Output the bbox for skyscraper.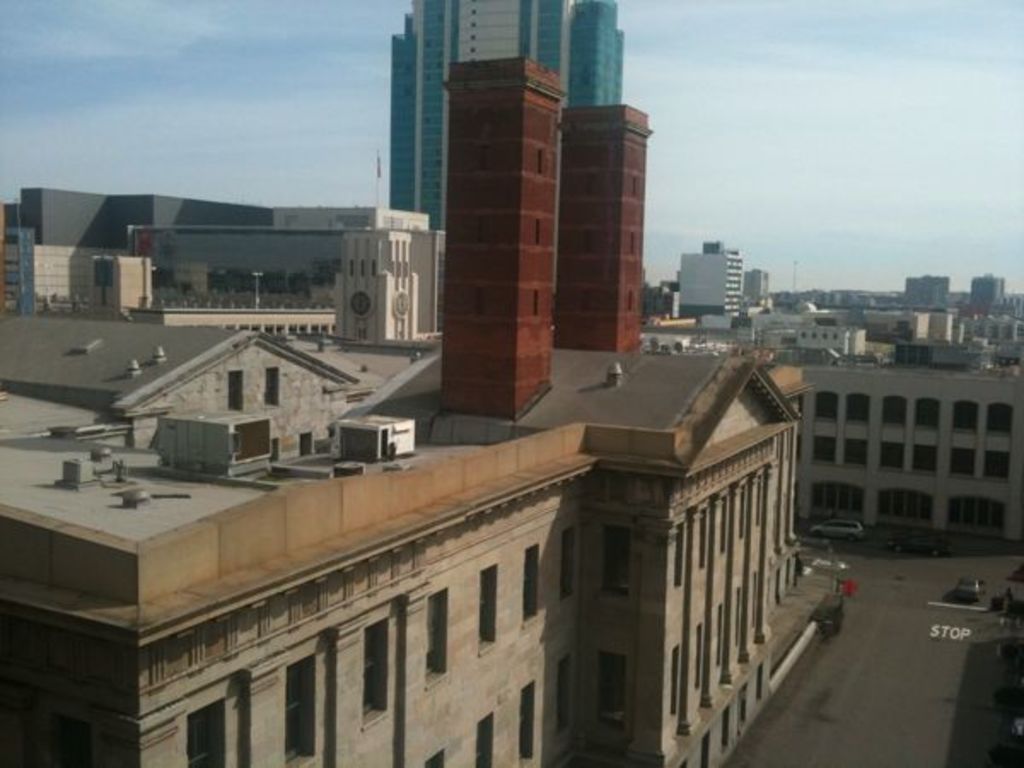
box(396, 0, 623, 220).
